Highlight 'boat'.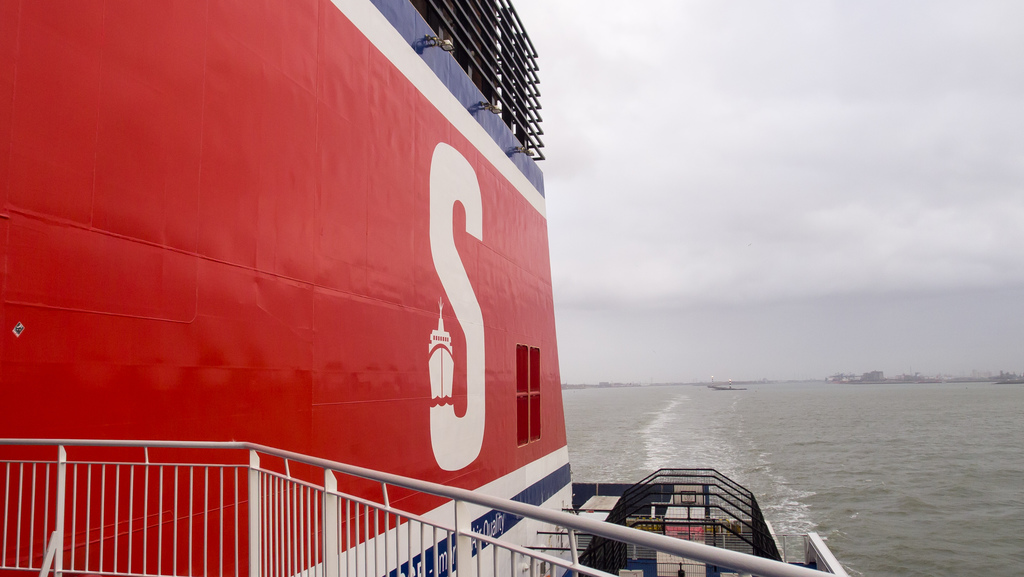
Highlighted region: [987,370,1012,384].
